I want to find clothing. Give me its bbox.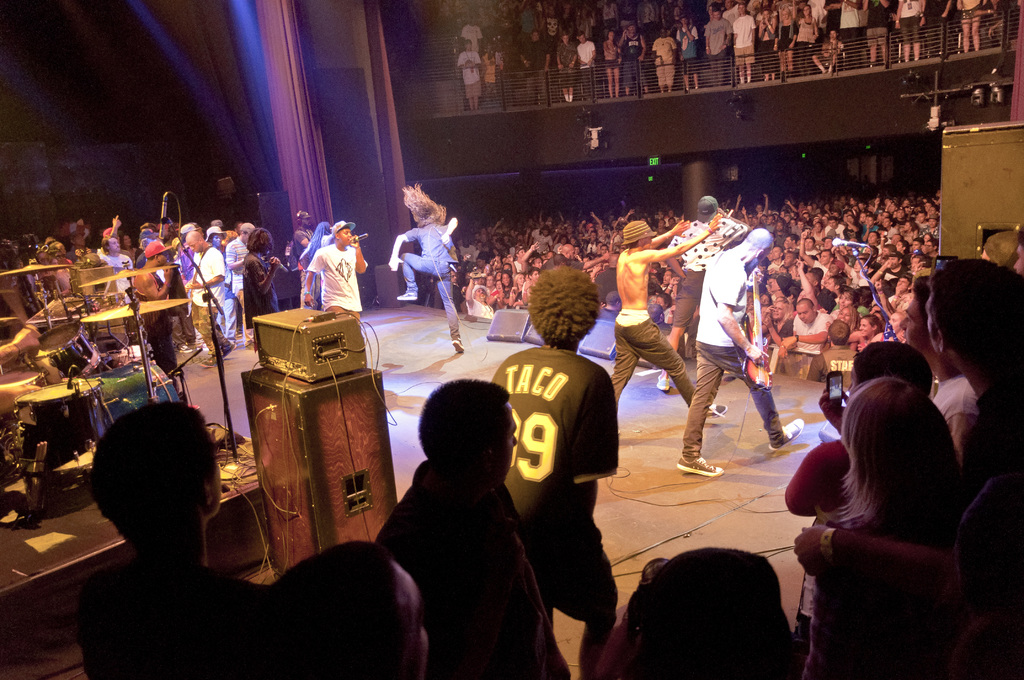
crop(101, 250, 136, 295).
